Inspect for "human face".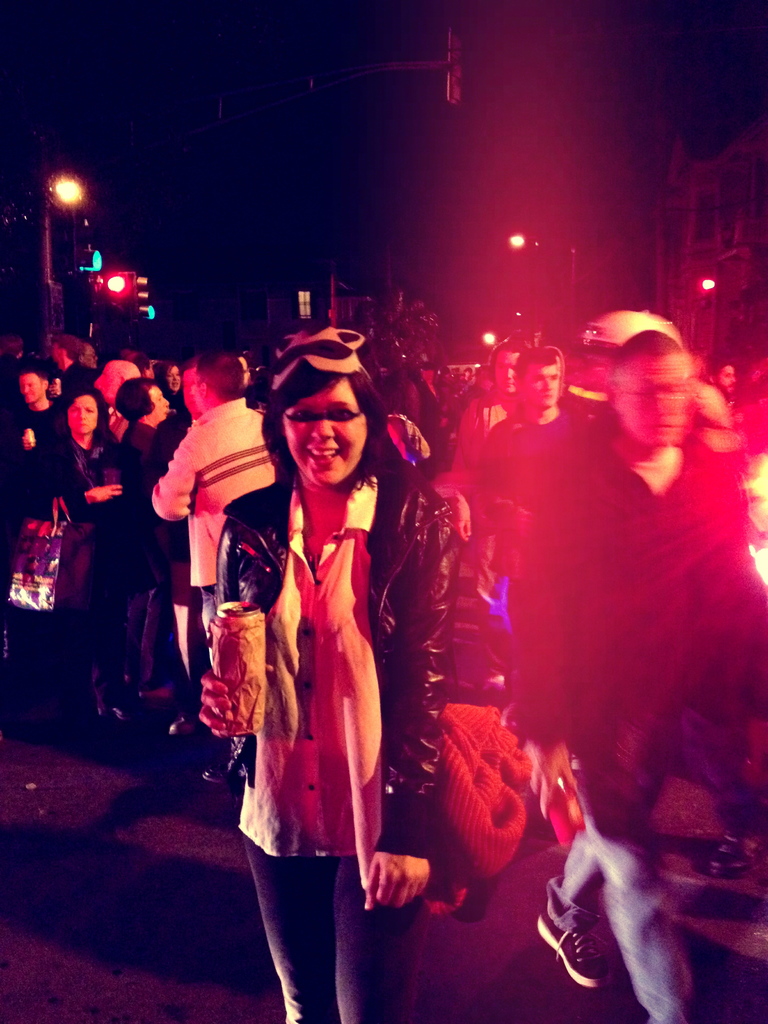
Inspection: (65,397,104,438).
